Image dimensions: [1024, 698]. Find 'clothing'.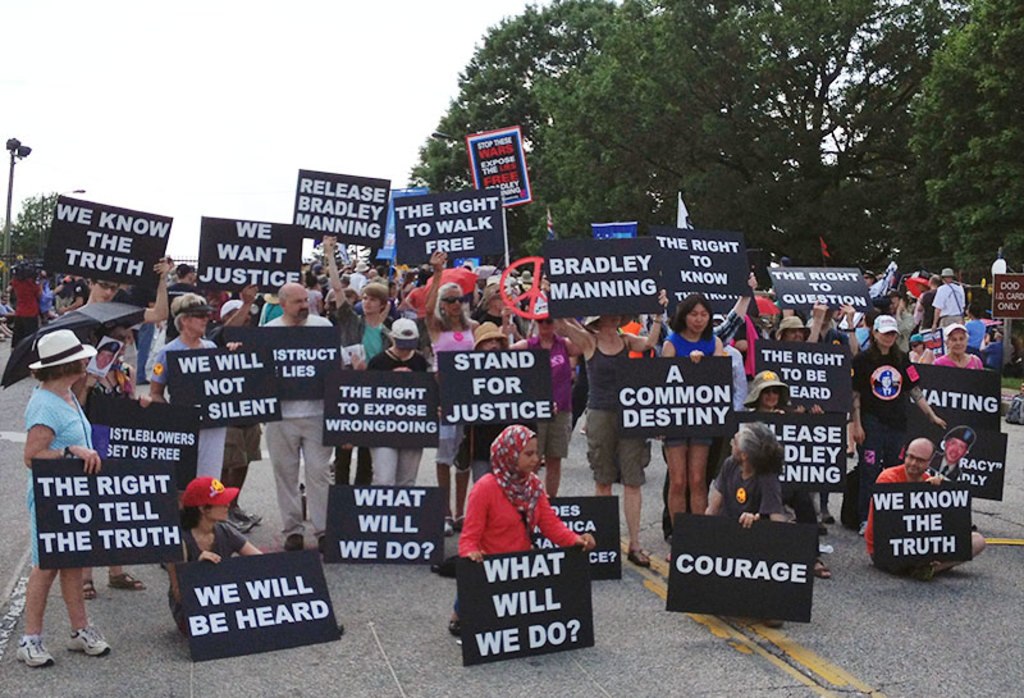
[886, 305, 916, 342].
